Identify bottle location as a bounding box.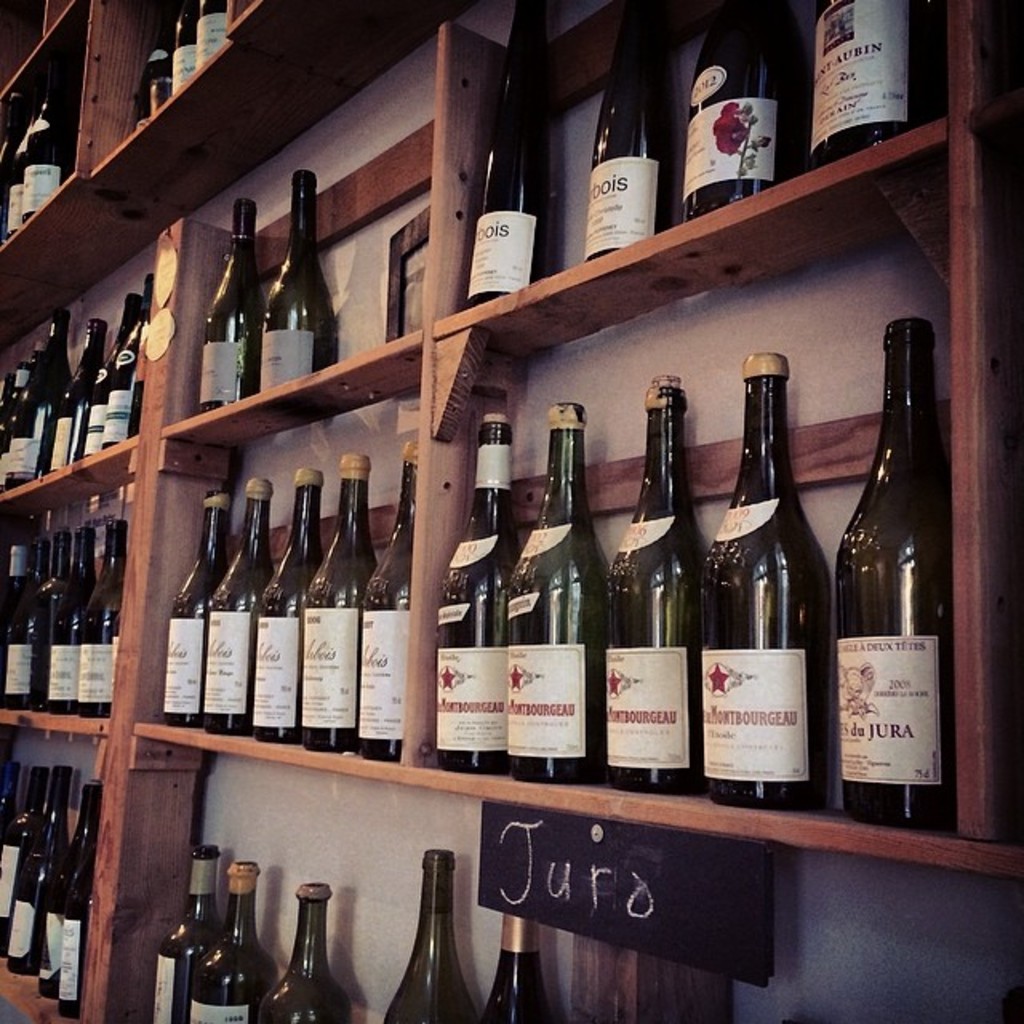
[122, 272, 154, 438].
